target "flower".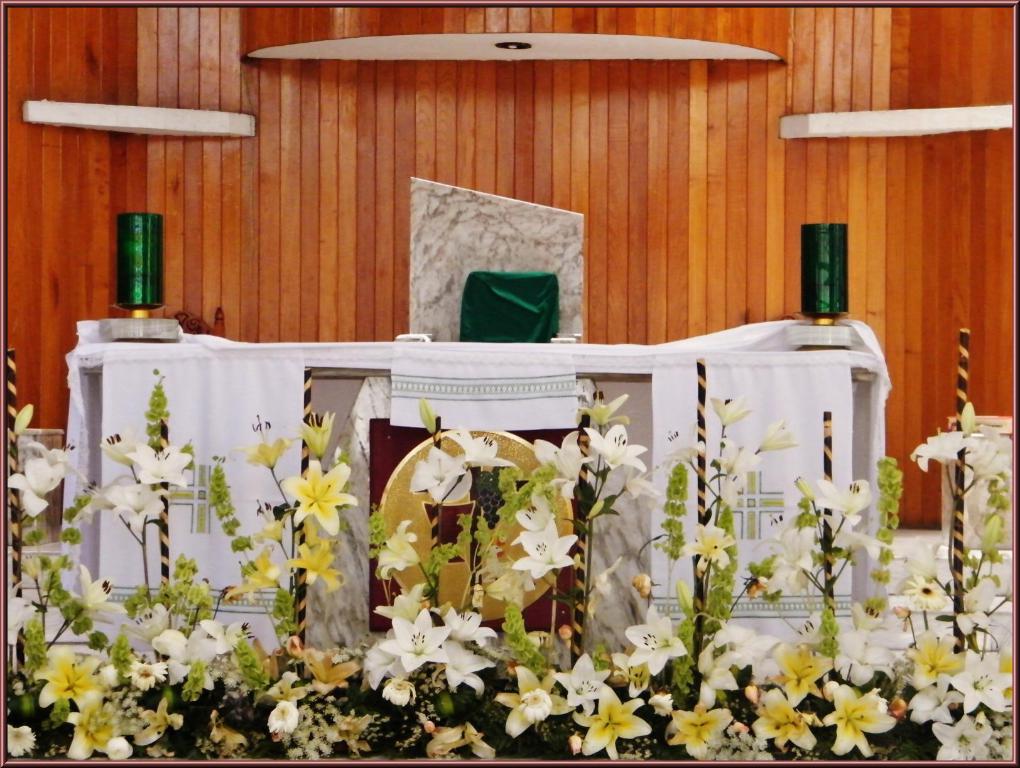
Target region: {"left": 876, "top": 454, "right": 902, "bottom": 582}.
